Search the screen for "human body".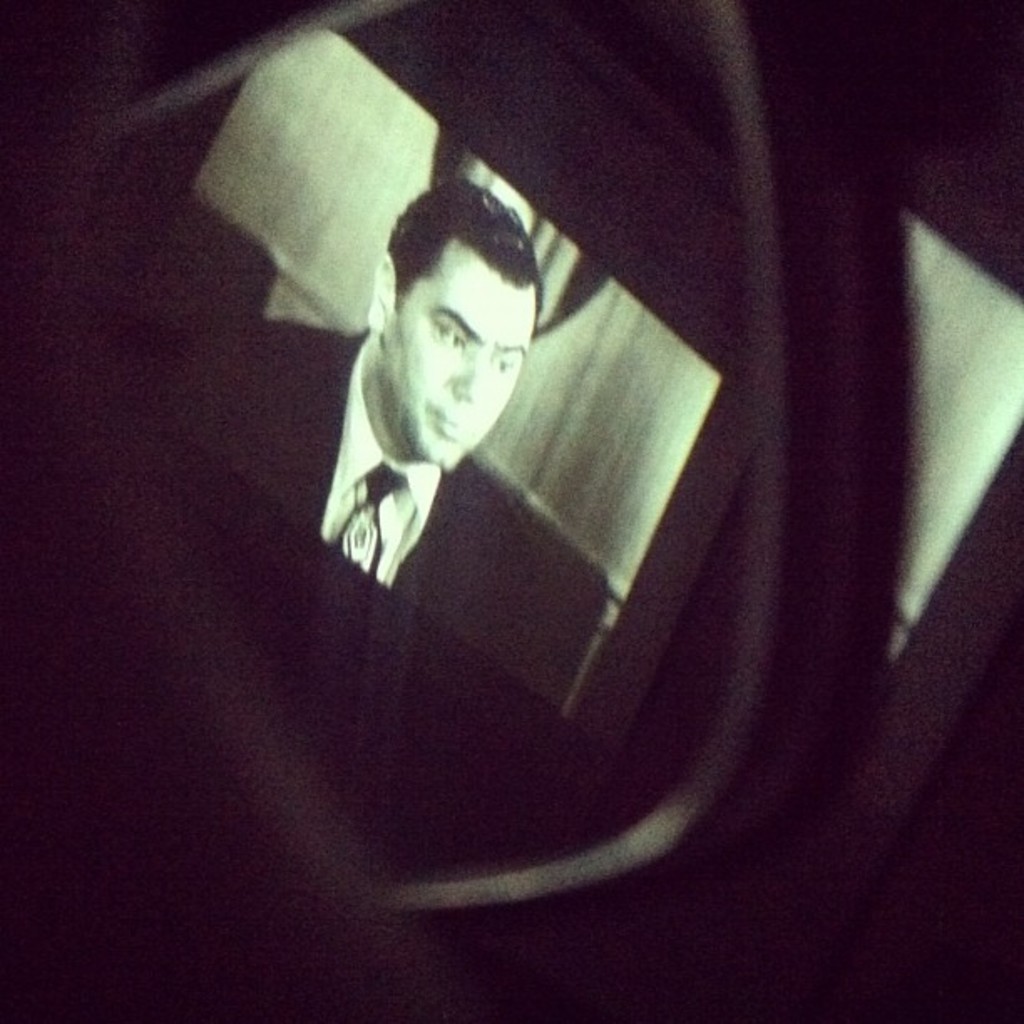
Found at (left=256, top=211, right=510, bottom=673).
